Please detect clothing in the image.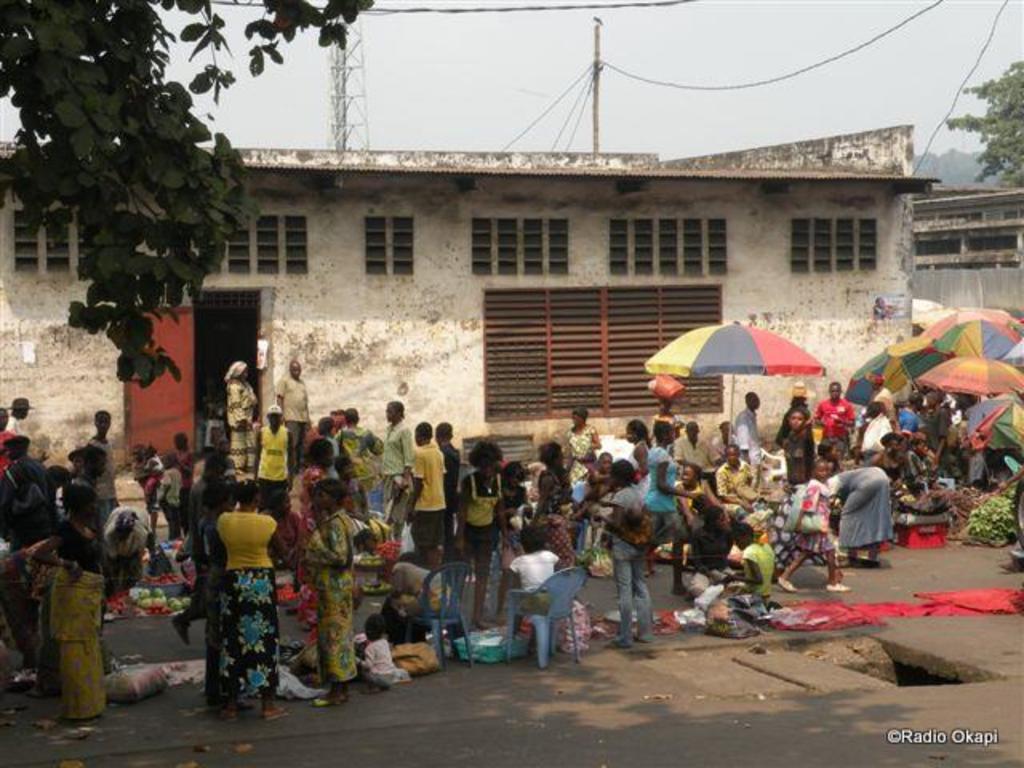
rect(221, 358, 261, 469).
